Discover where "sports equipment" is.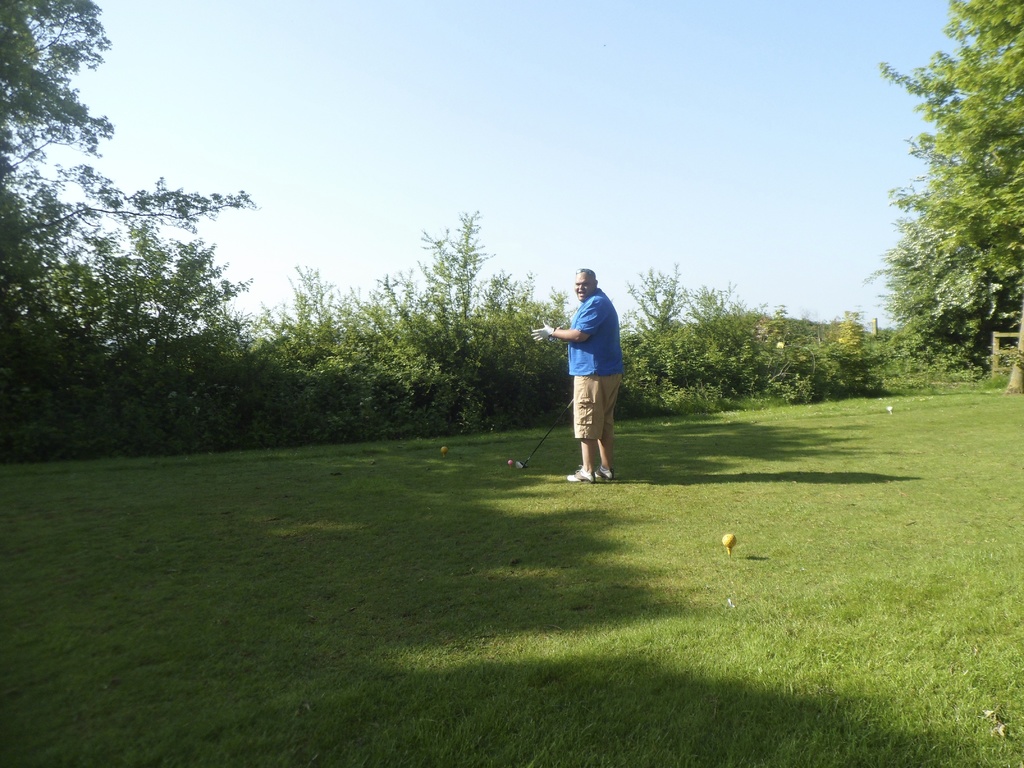
Discovered at bbox=[568, 468, 593, 479].
